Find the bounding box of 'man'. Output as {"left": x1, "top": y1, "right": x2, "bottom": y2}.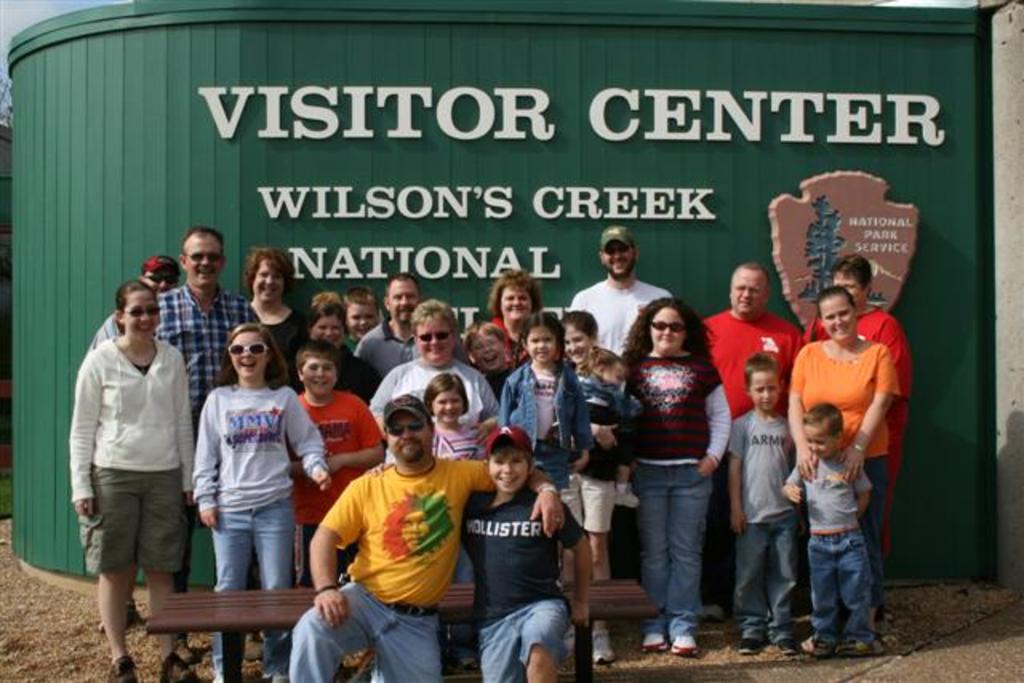
{"left": 707, "top": 258, "right": 803, "bottom": 638}.
